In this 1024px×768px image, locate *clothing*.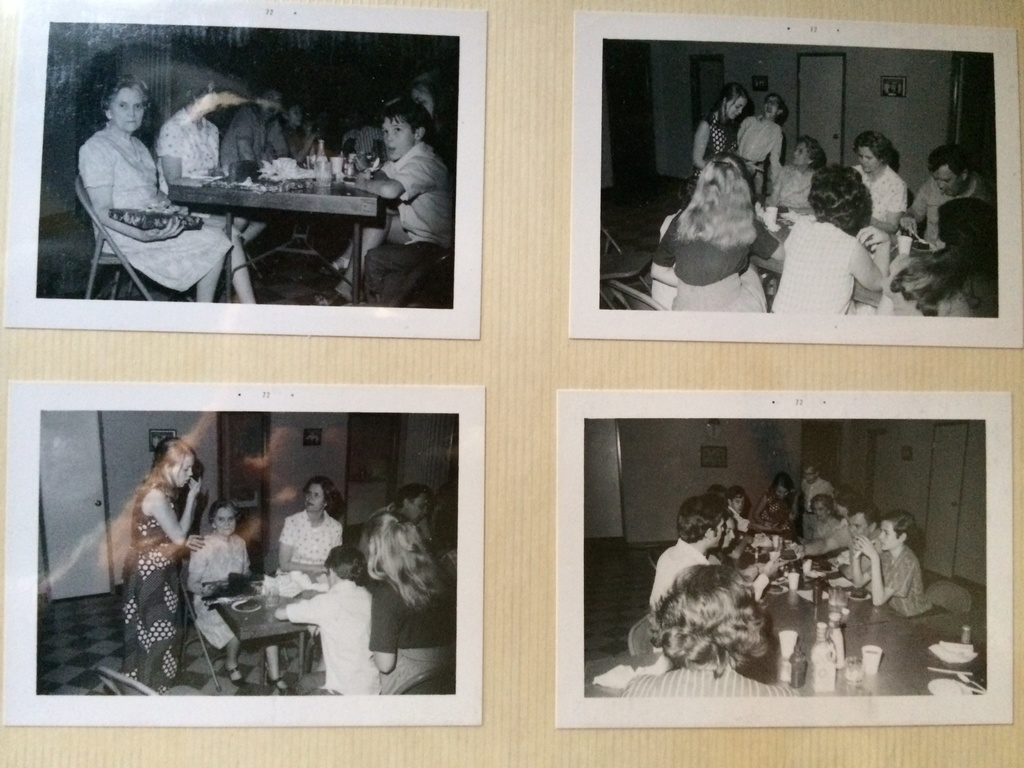
Bounding box: (364, 558, 457, 694).
